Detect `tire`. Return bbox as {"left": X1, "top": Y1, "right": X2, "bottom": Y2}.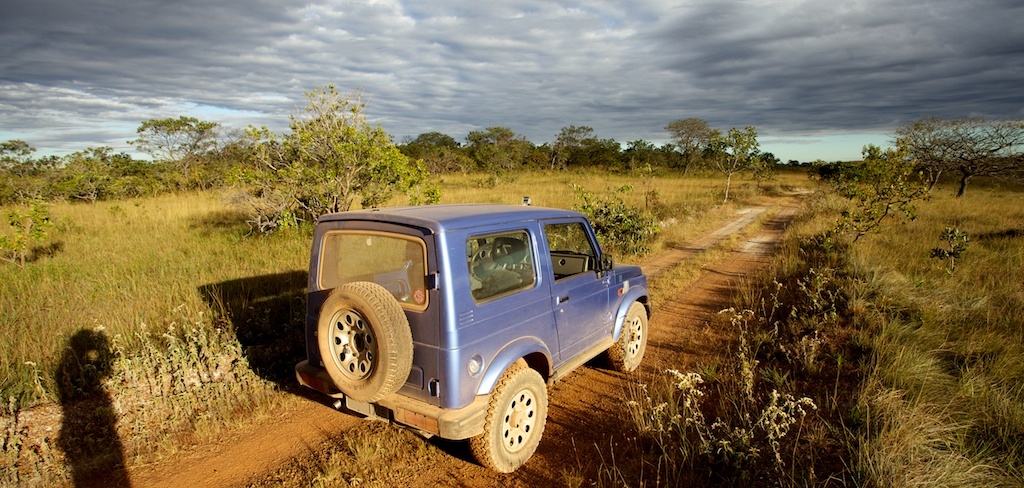
{"left": 469, "top": 363, "right": 549, "bottom": 474}.
